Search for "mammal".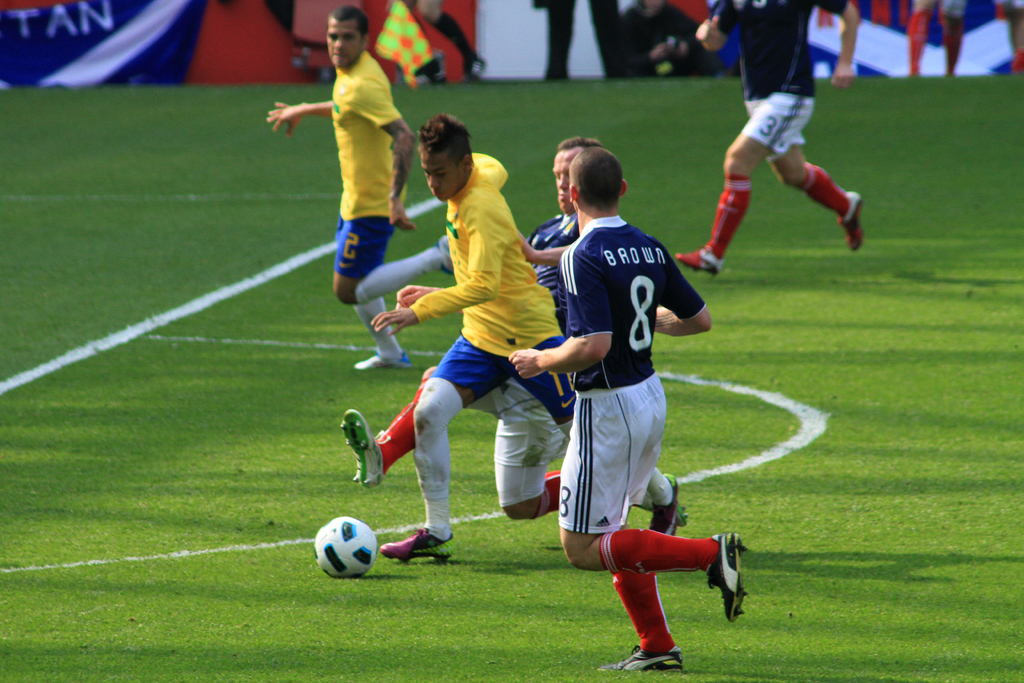
Found at crop(260, 3, 454, 373).
